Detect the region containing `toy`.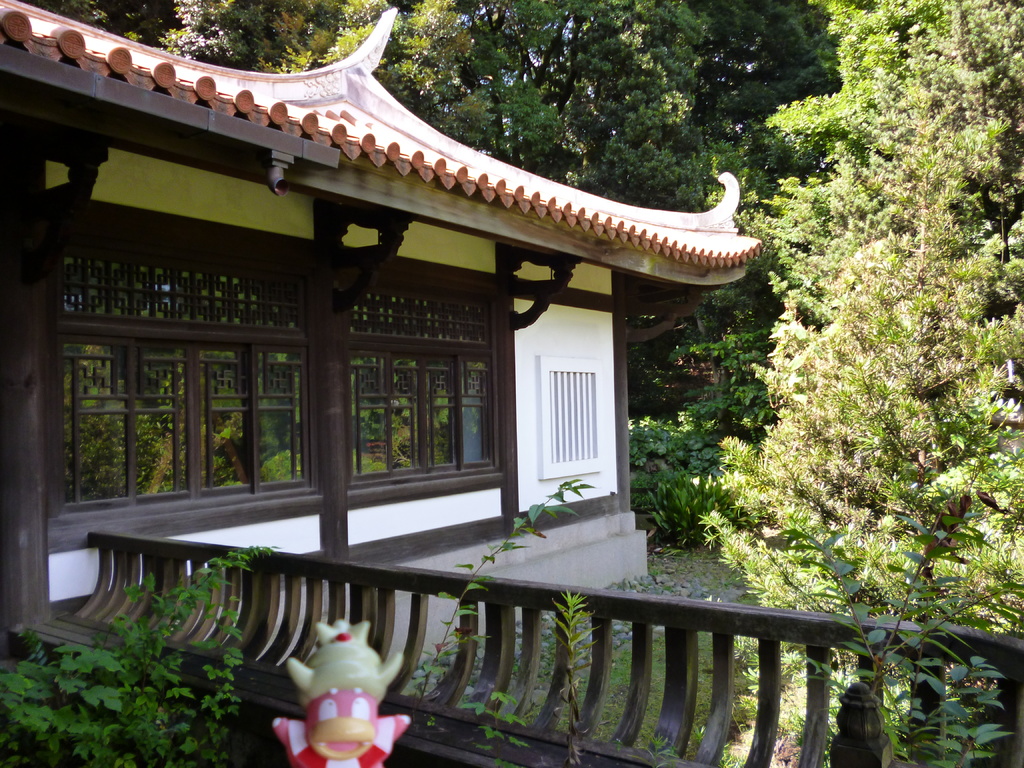
box(278, 634, 392, 756).
